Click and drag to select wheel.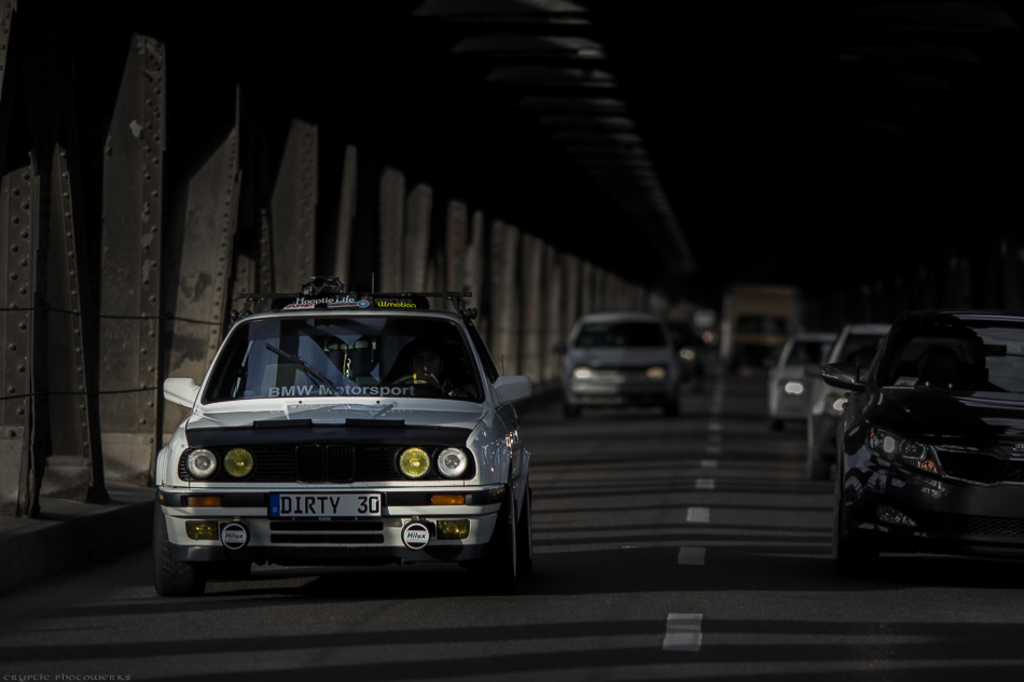
Selection: locate(390, 371, 448, 399).
